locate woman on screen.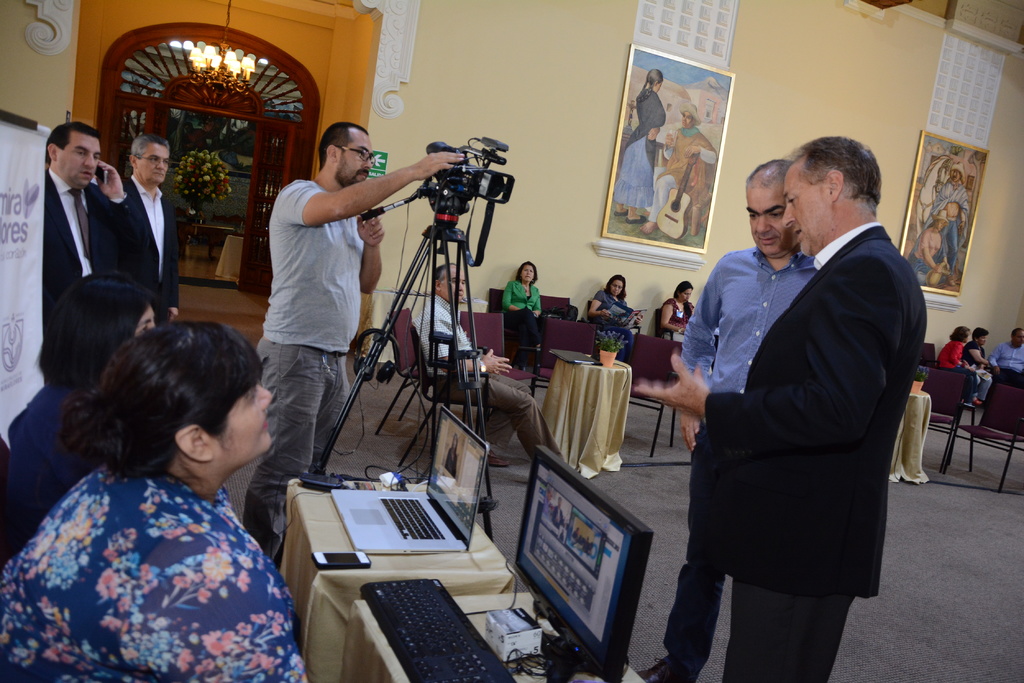
On screen at box(963, 317, 994, 380).
